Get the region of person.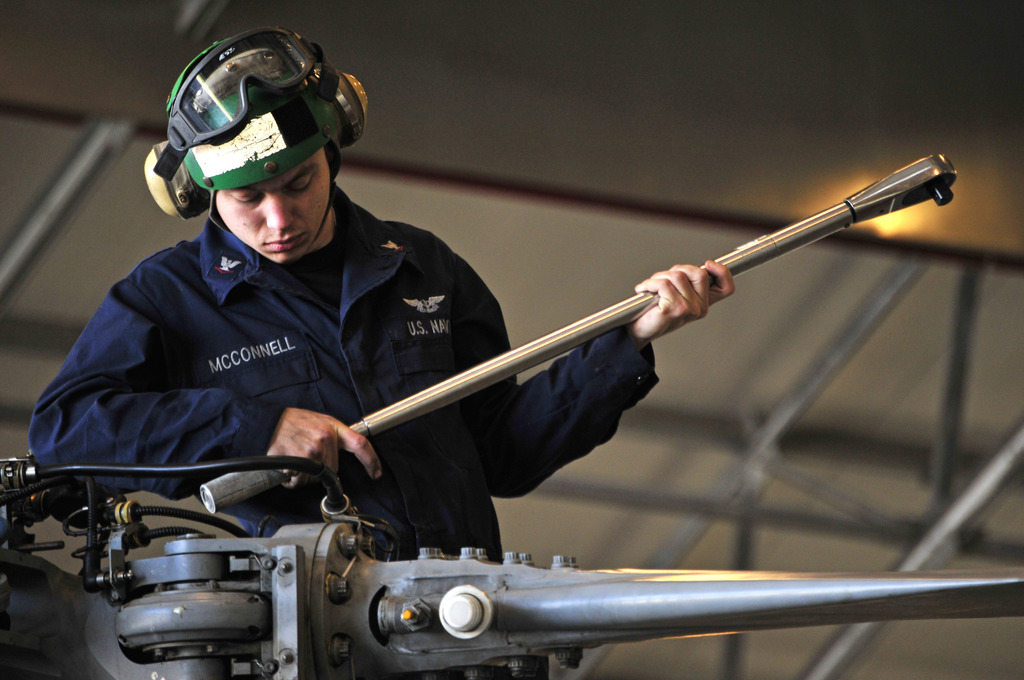
29, 24, 735, 679.
